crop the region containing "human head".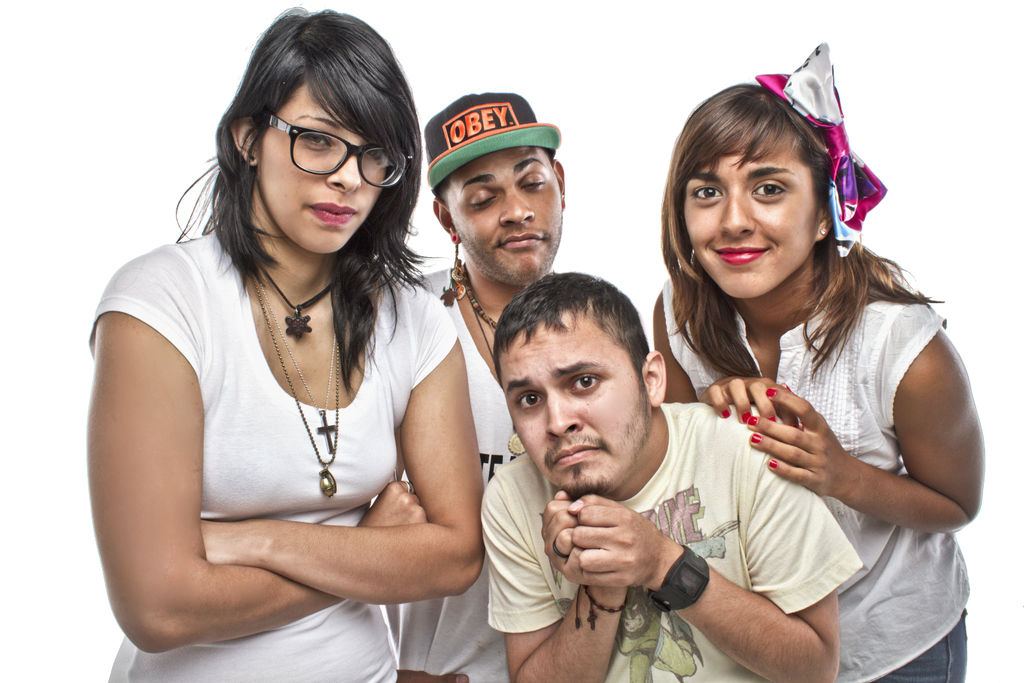
Crop region: pyautogui.locateOnScreen(666, 81, 852, 299).
